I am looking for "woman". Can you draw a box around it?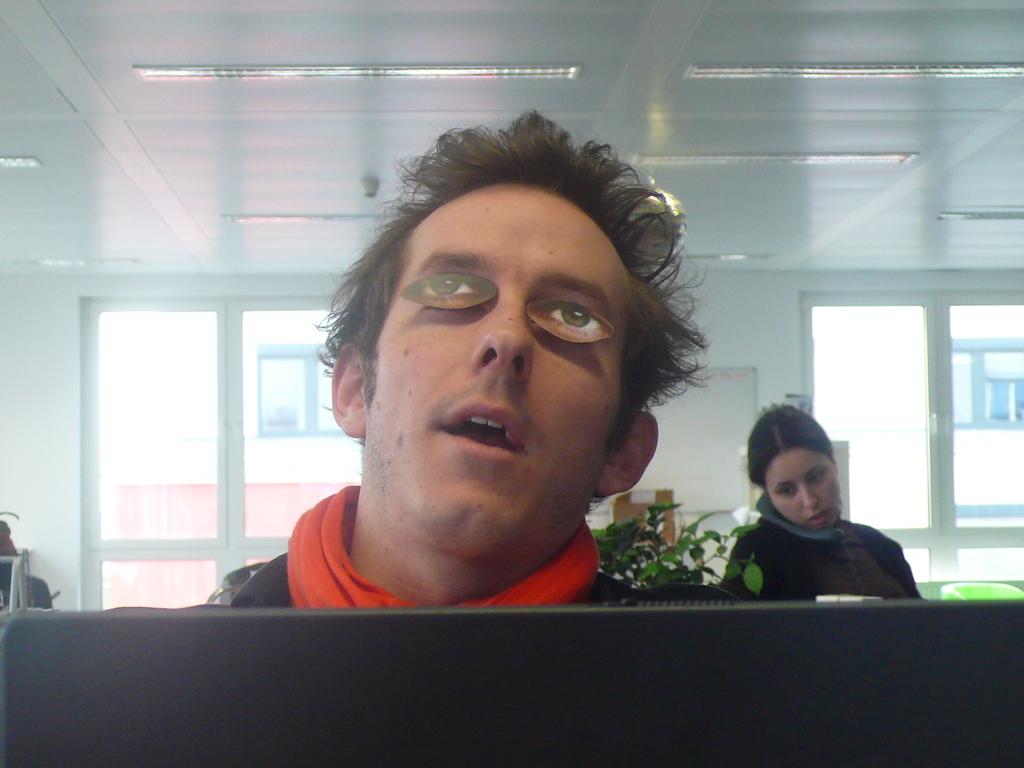
Sure, the bounding box is box=[701, 401, 929, 627].
